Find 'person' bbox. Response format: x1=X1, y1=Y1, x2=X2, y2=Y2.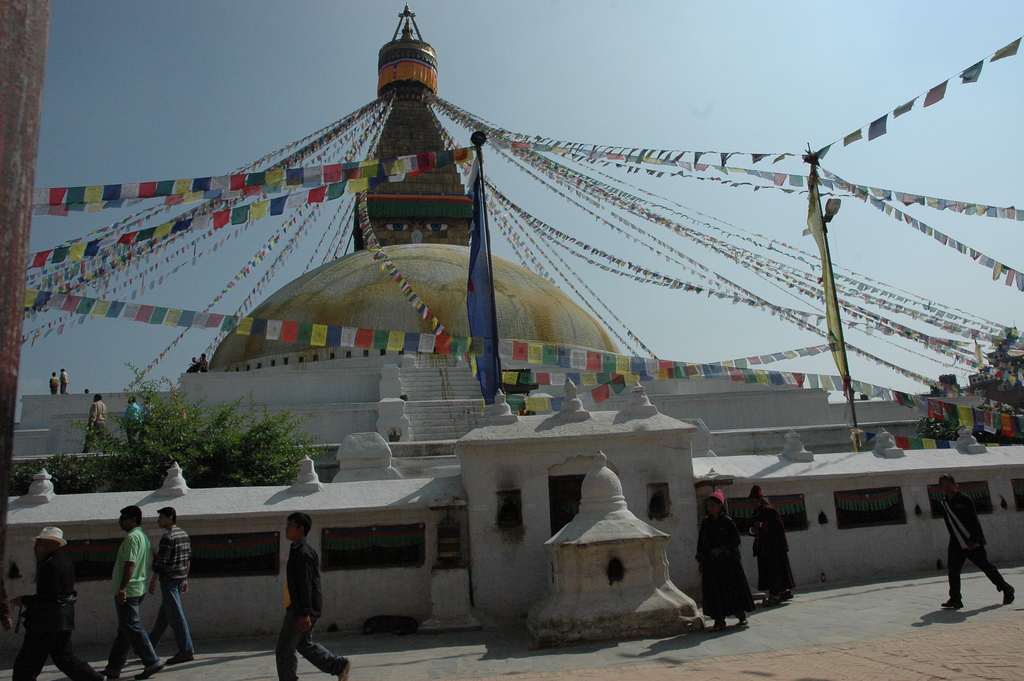
x1=15, y1=527, x2=91, y2=680.
